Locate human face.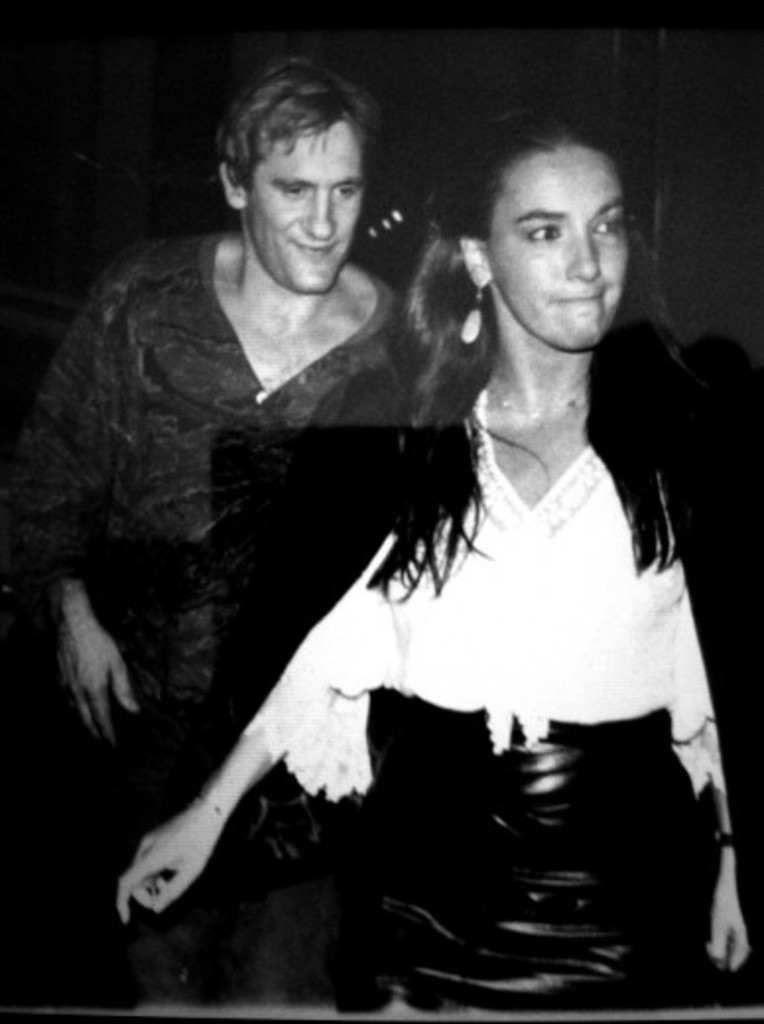
Bounding box: bbox=[244, 112, 364, 301].
